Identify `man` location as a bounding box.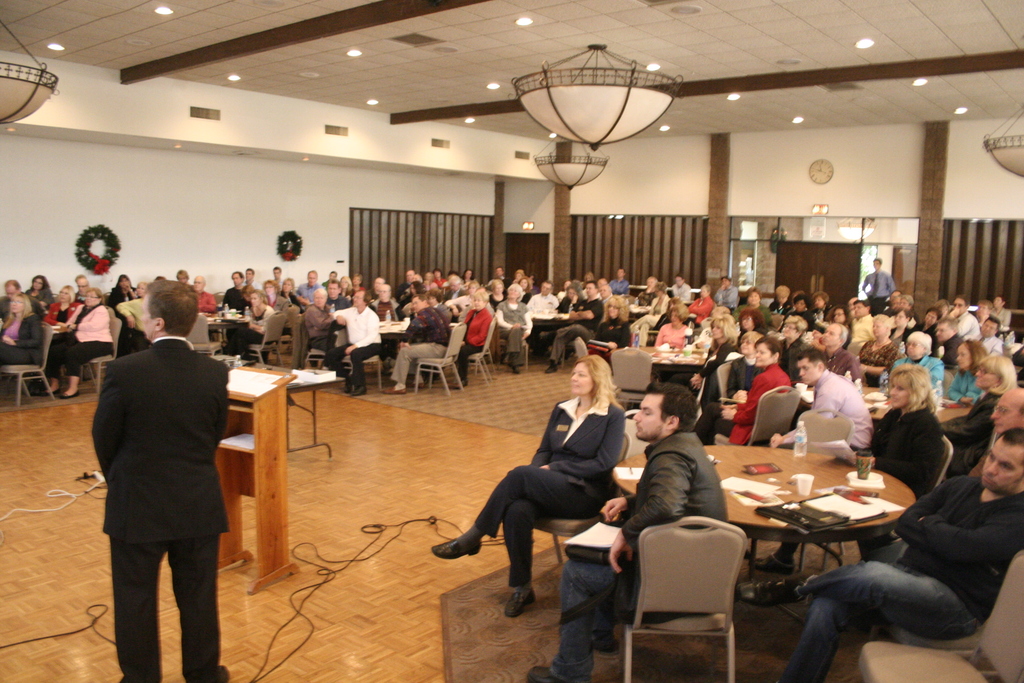
pyautogui.locateOnScreen(86, 272, 241, 682).
